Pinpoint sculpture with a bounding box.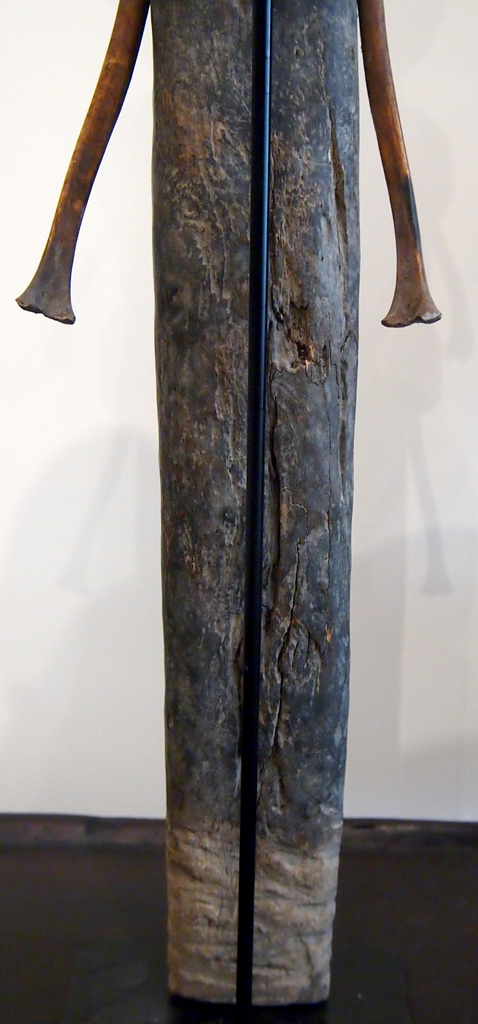
left=96, top=0, right=393, bottom=967.
